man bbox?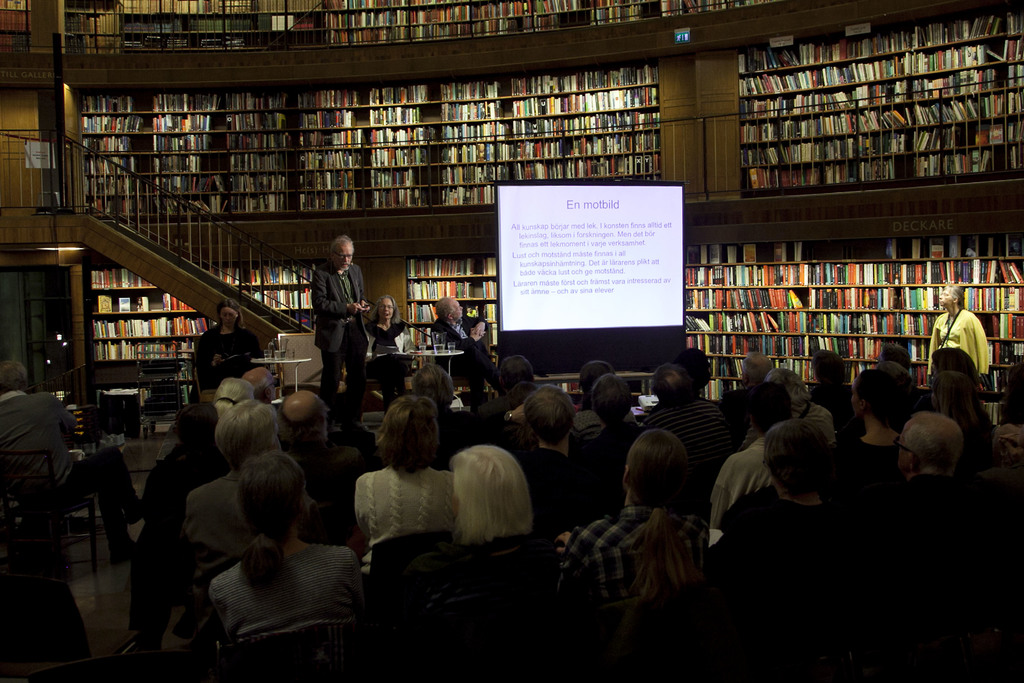
box=[572, 363, 639, 427]
